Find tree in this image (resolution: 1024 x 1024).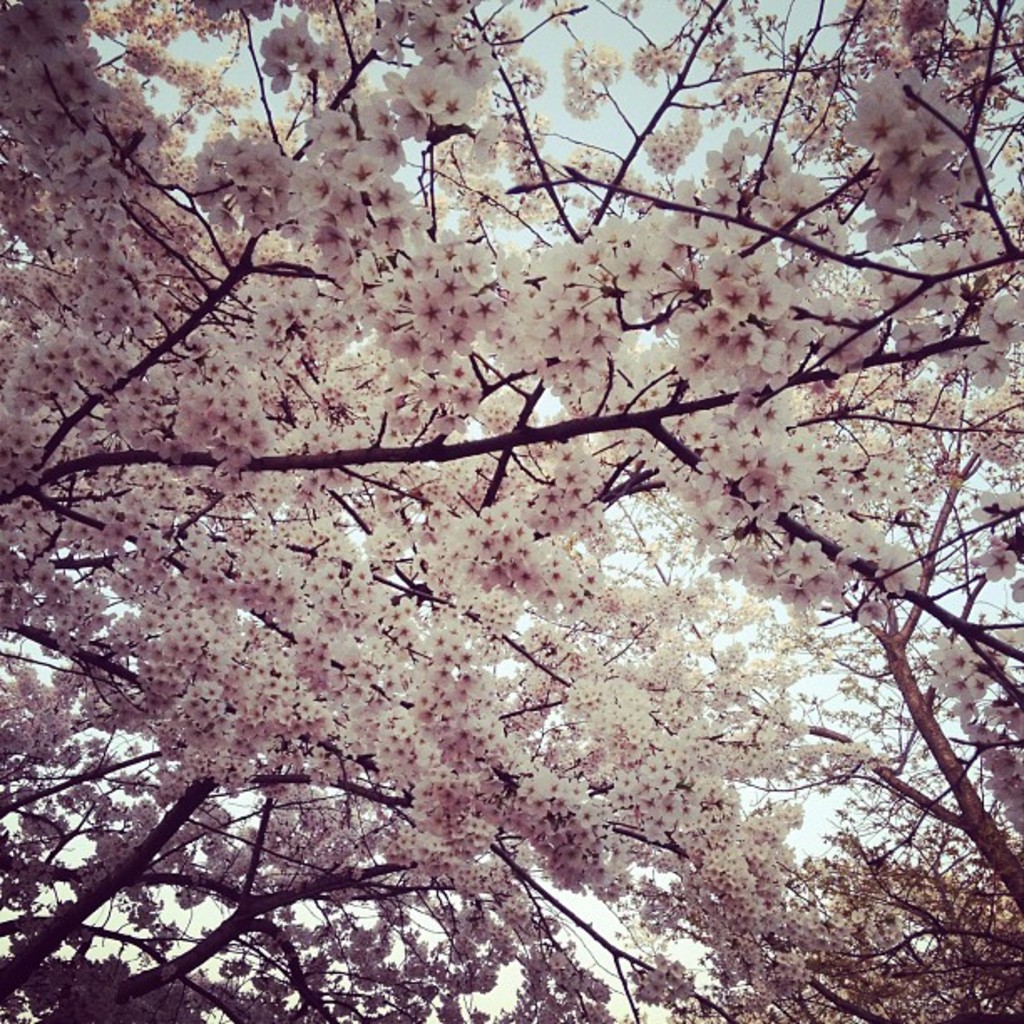
(0, 0, 1022, 1022).
